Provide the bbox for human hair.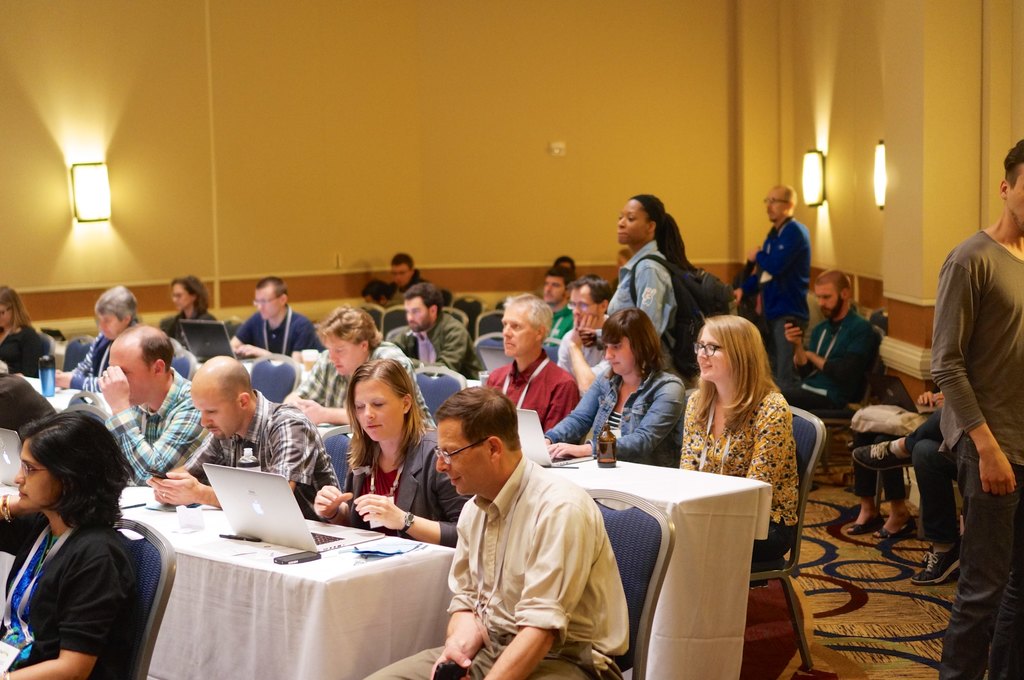
<region>1002, 138, 1023, 188</region>.
